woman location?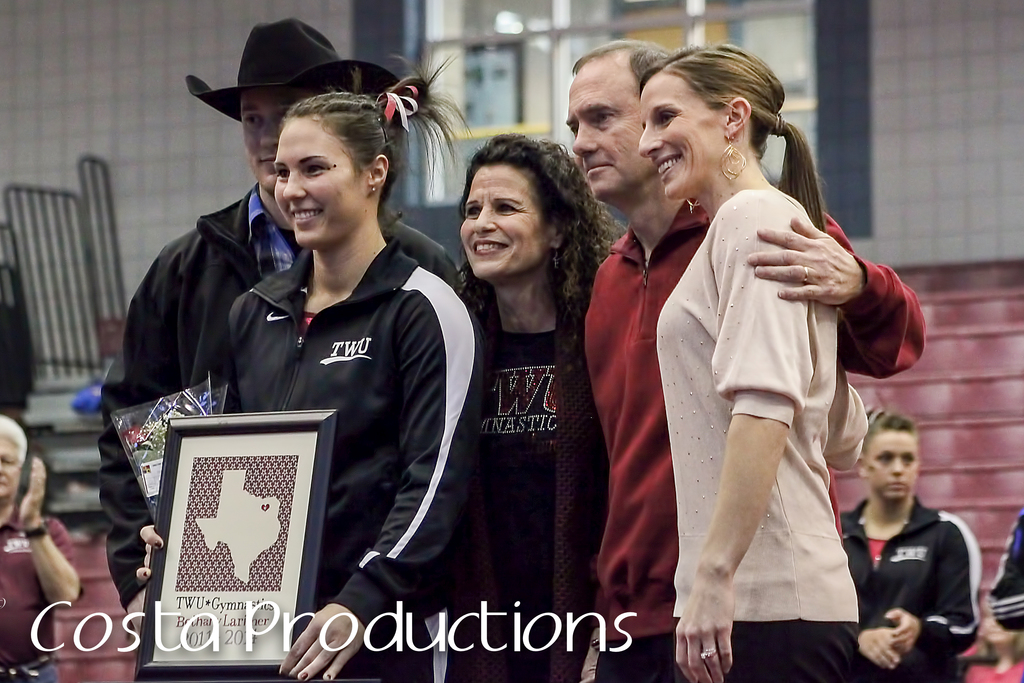
{"x1": 0, "y1": 422, "x2": 84, "y2": 682}
